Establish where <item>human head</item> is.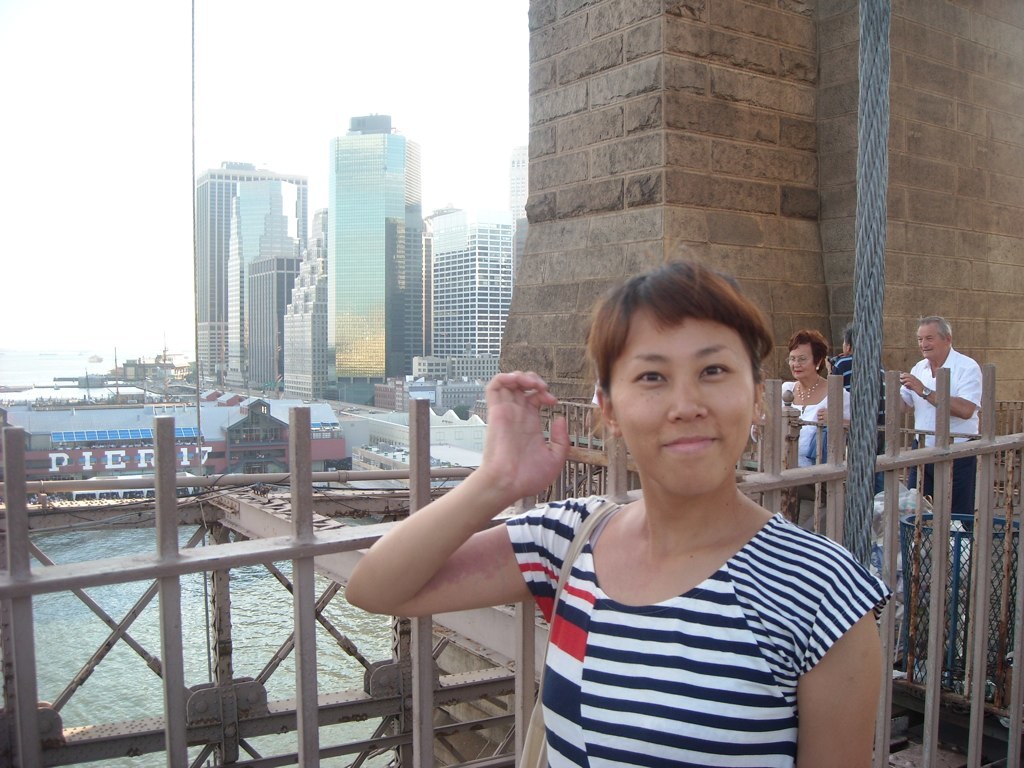
Established at 840:322:854:362.
